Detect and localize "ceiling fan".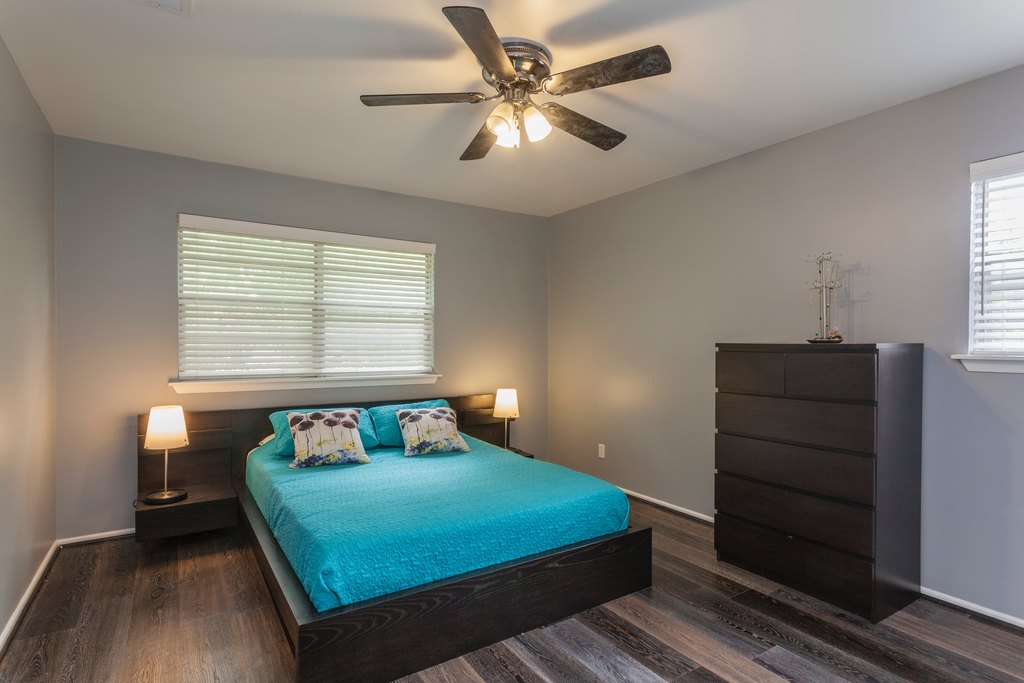
Localized at detection(358, 4, 673, 159).
